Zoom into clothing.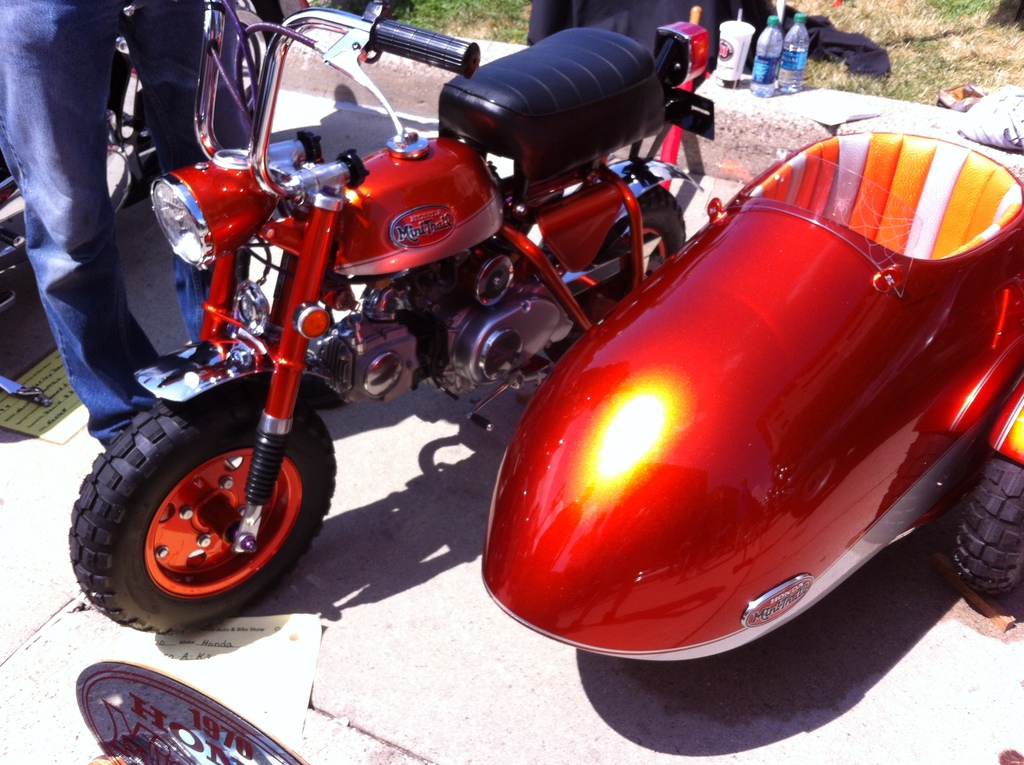
Zoom target: (0,0,212,449).
